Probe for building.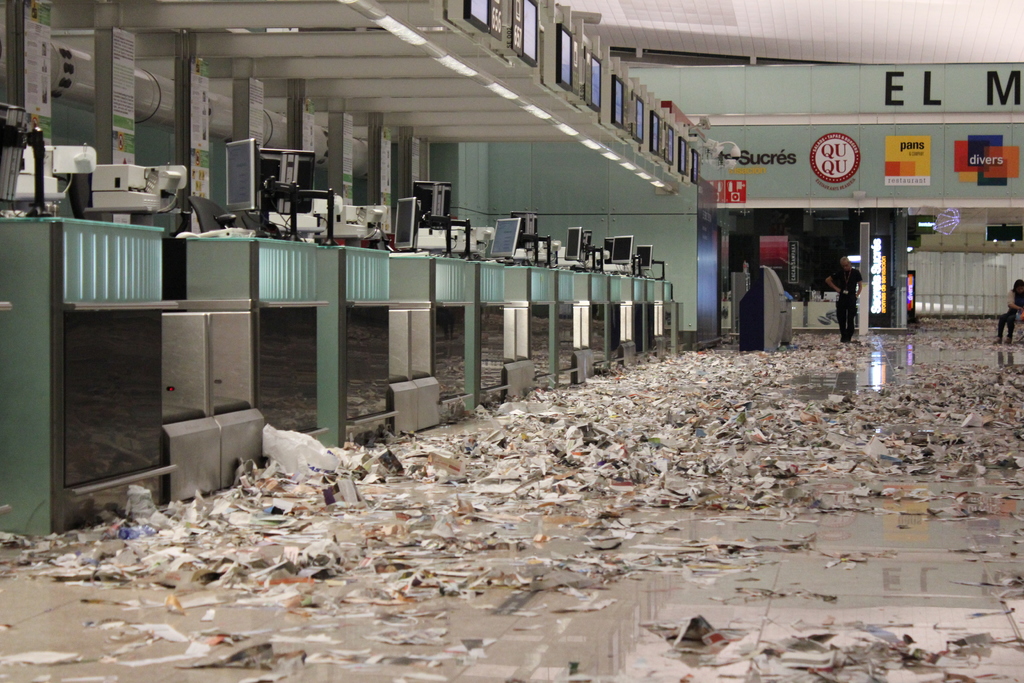
Probe result: 0 0 1023 682.
